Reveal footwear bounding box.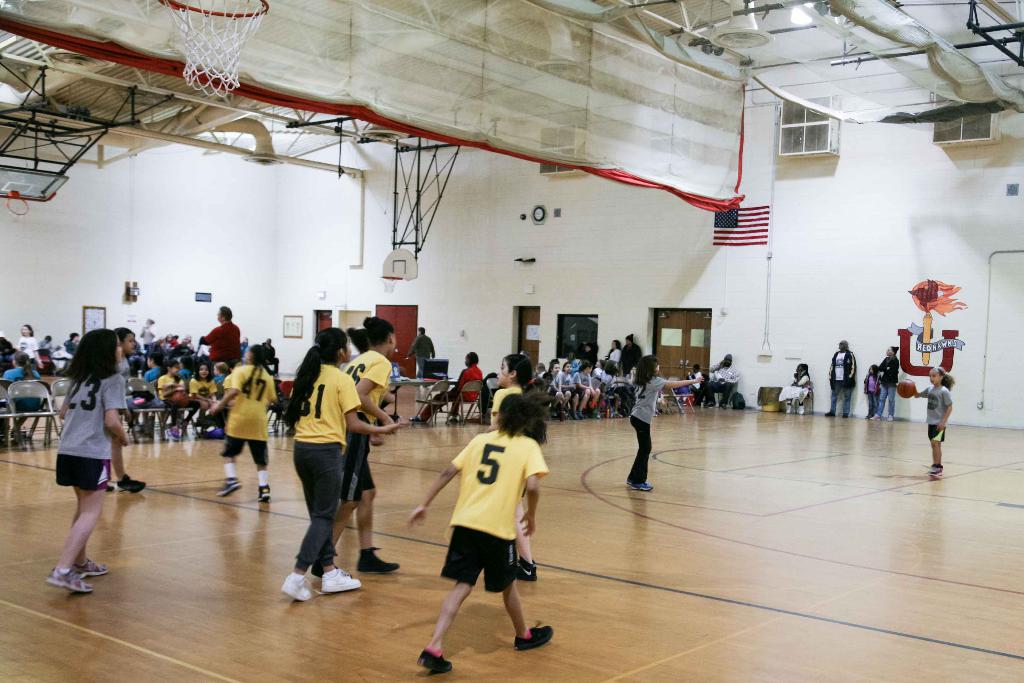
Revealed: 416/646/454/674.
